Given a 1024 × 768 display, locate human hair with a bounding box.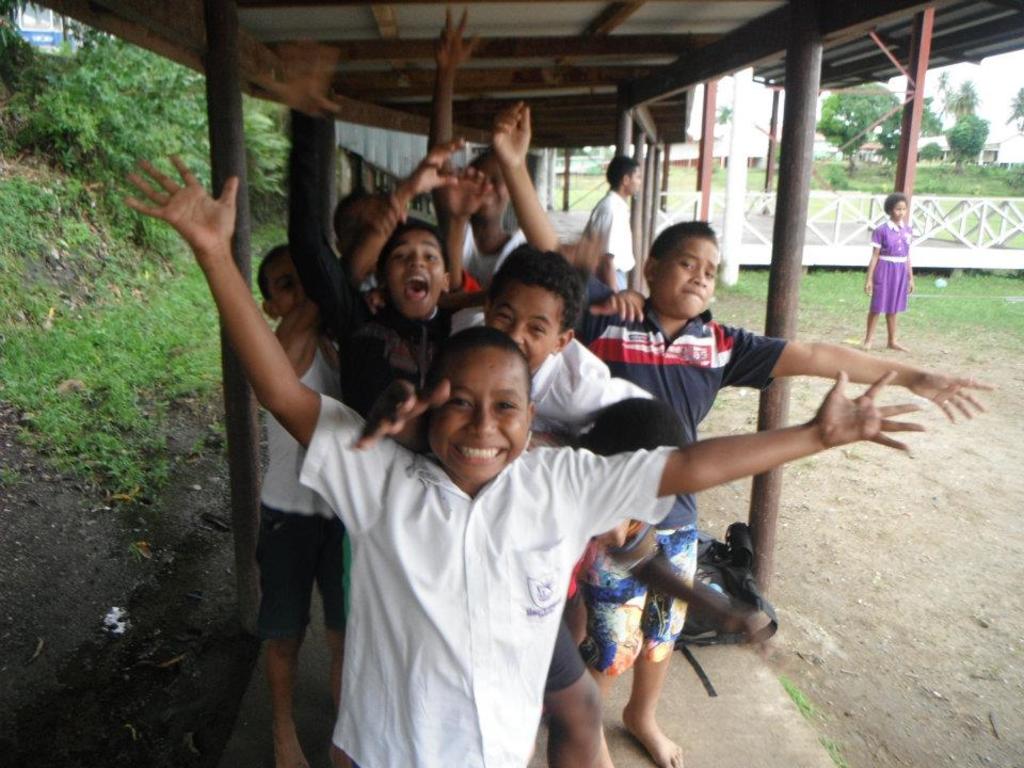
Located: <region>429, 323, 519, 395</region>.
